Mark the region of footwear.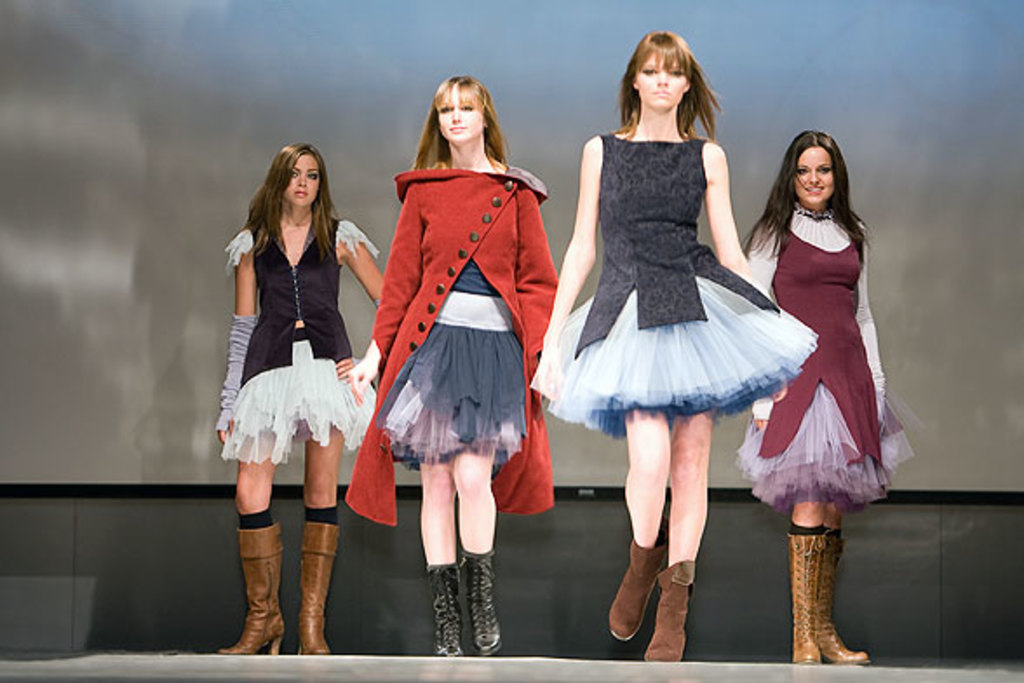
Region: select_region(822, 535, 869, 660).
